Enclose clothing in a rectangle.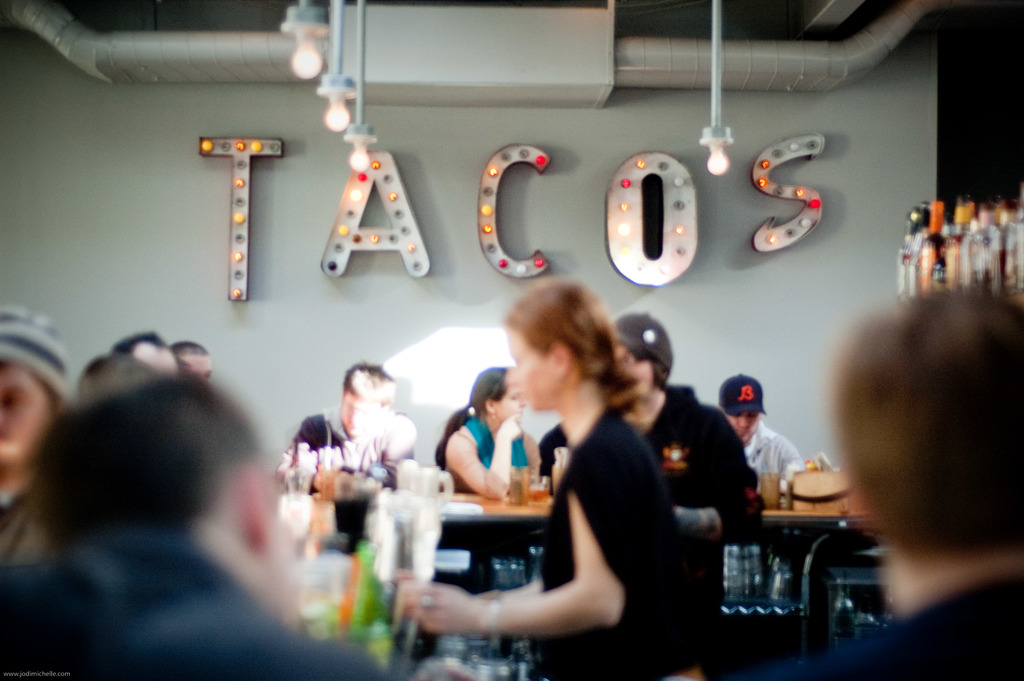
(x1=3, y1=529, x2=381, y2=676).
